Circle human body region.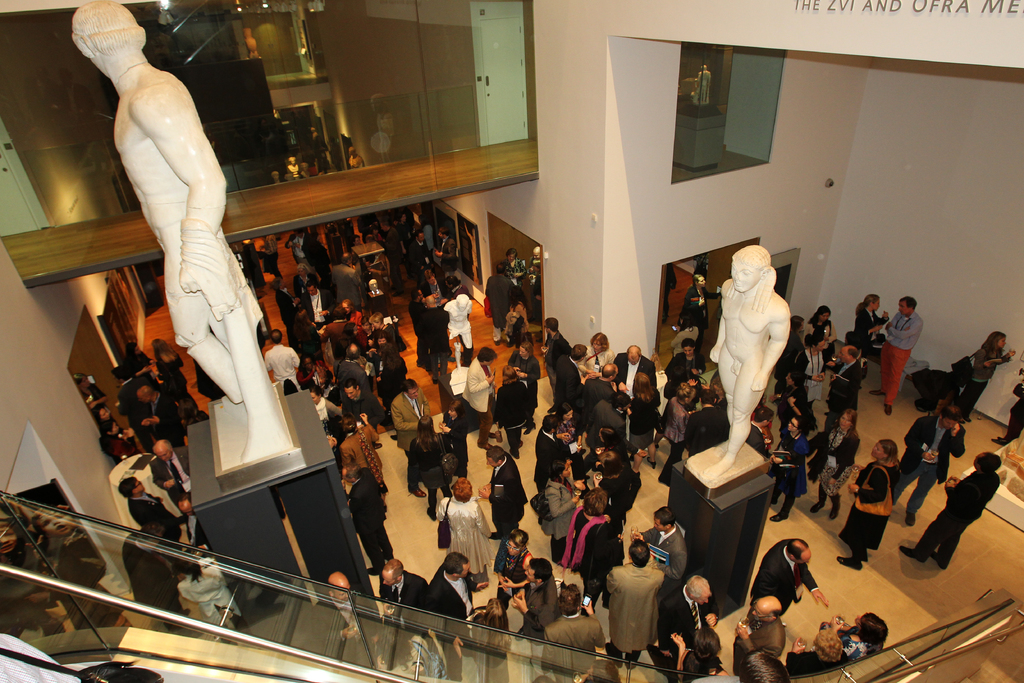
Region: 448,295,473,348.
